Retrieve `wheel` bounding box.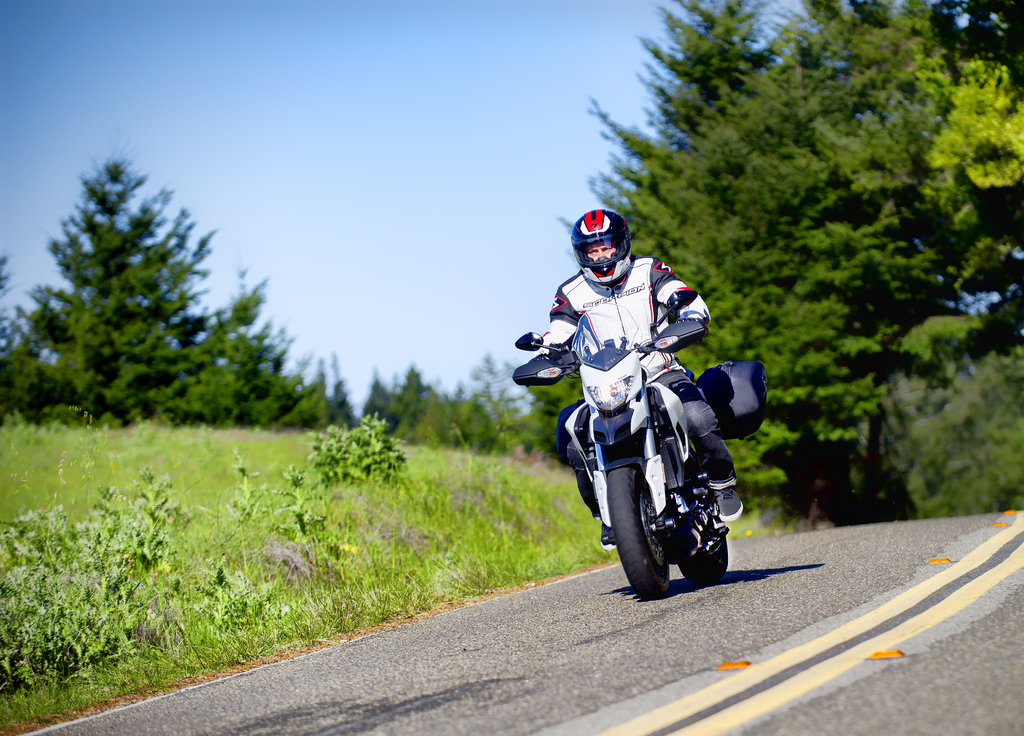
Bounding box: x1=601, y1=418, x2=730, y2=596.
